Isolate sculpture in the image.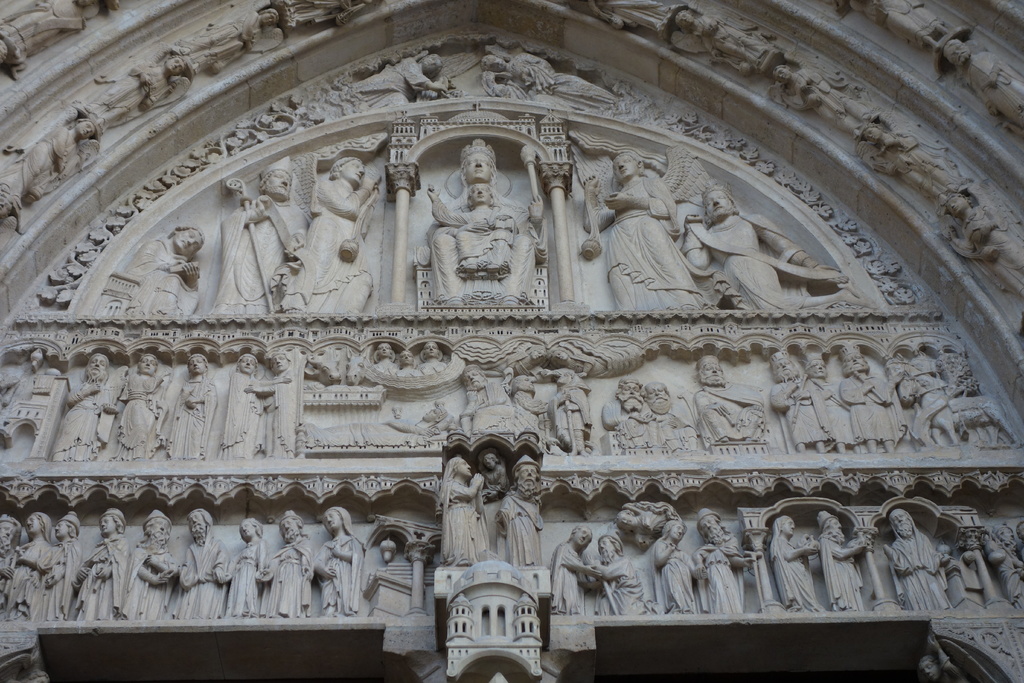
Isolated region: 614:502:677:544.
